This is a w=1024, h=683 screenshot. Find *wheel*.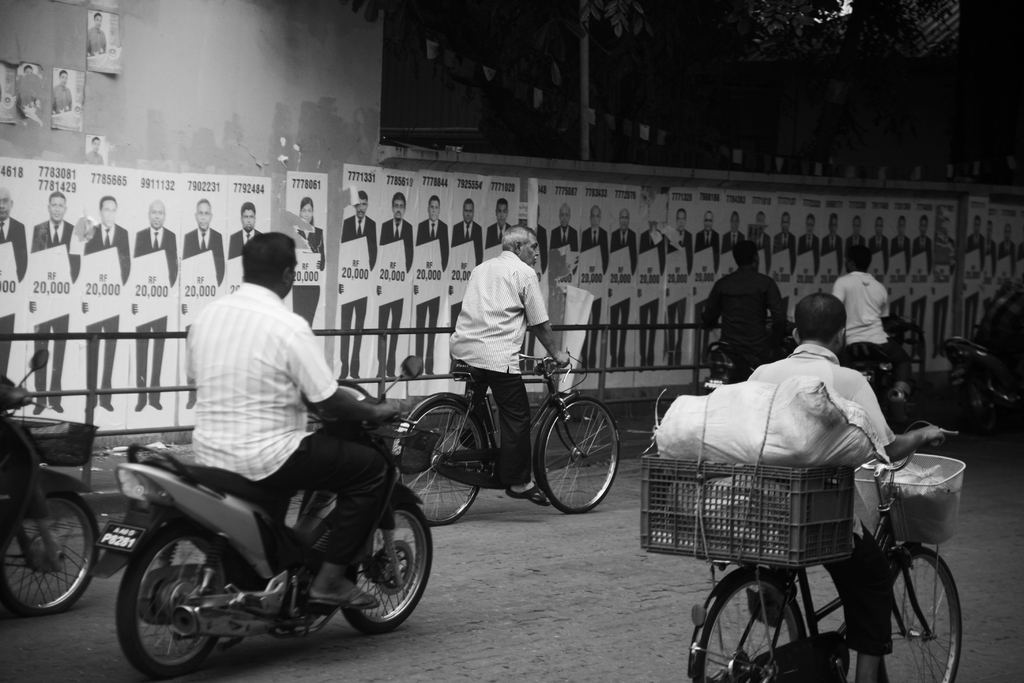
Bounding box: region(116, 533, 216, 672).
